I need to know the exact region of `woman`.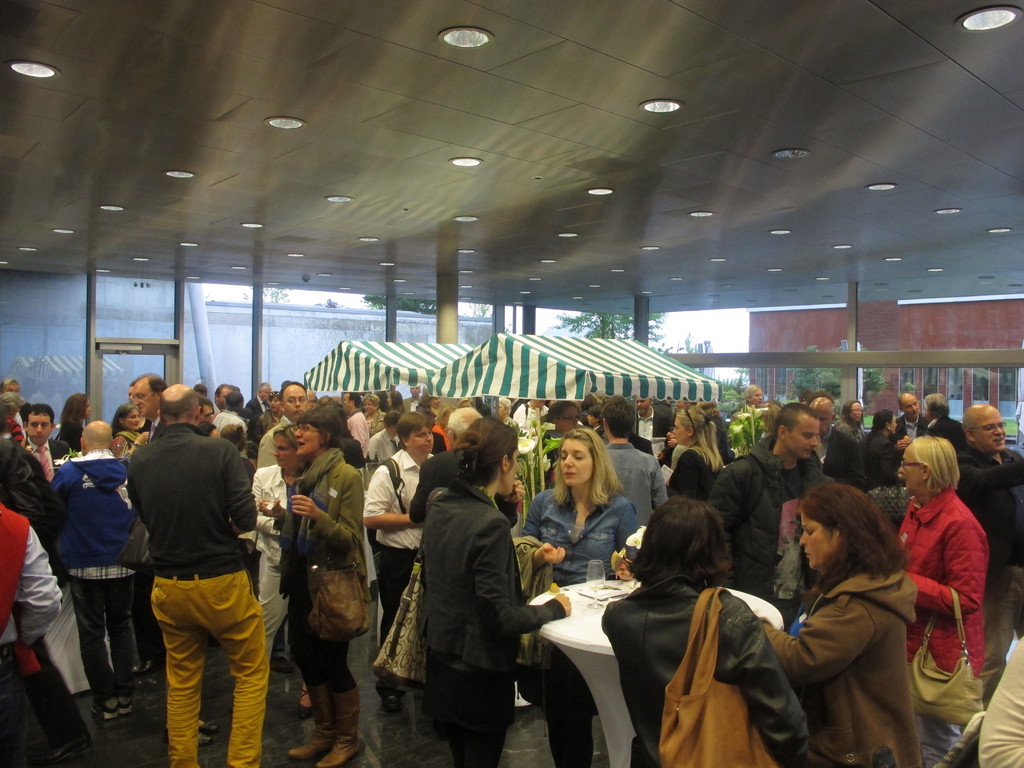
Region: <bbox>598, 498, 812, 767</bbox>.
